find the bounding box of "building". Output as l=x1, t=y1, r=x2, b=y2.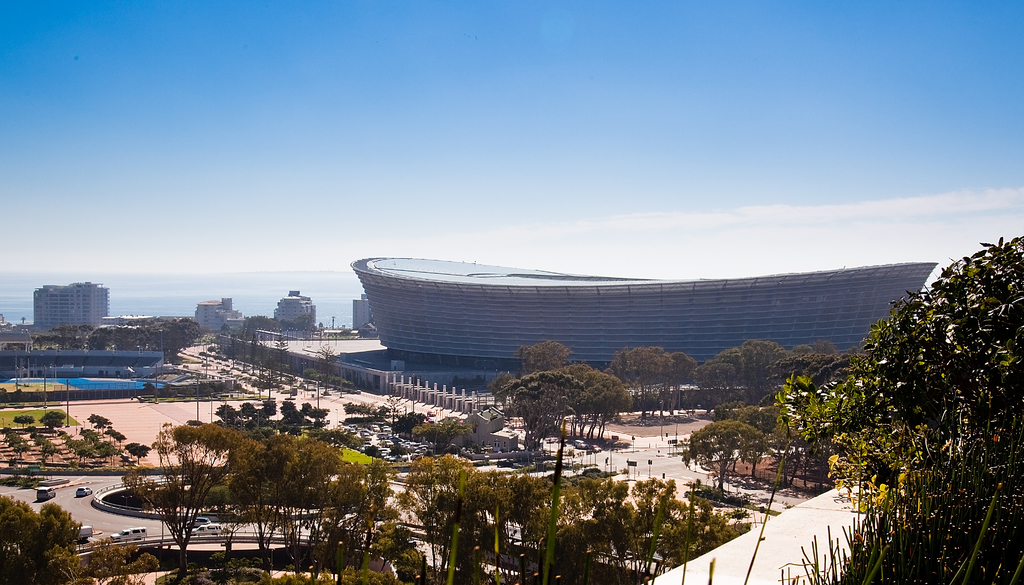
l=31, t=281, r=110, b=336.
